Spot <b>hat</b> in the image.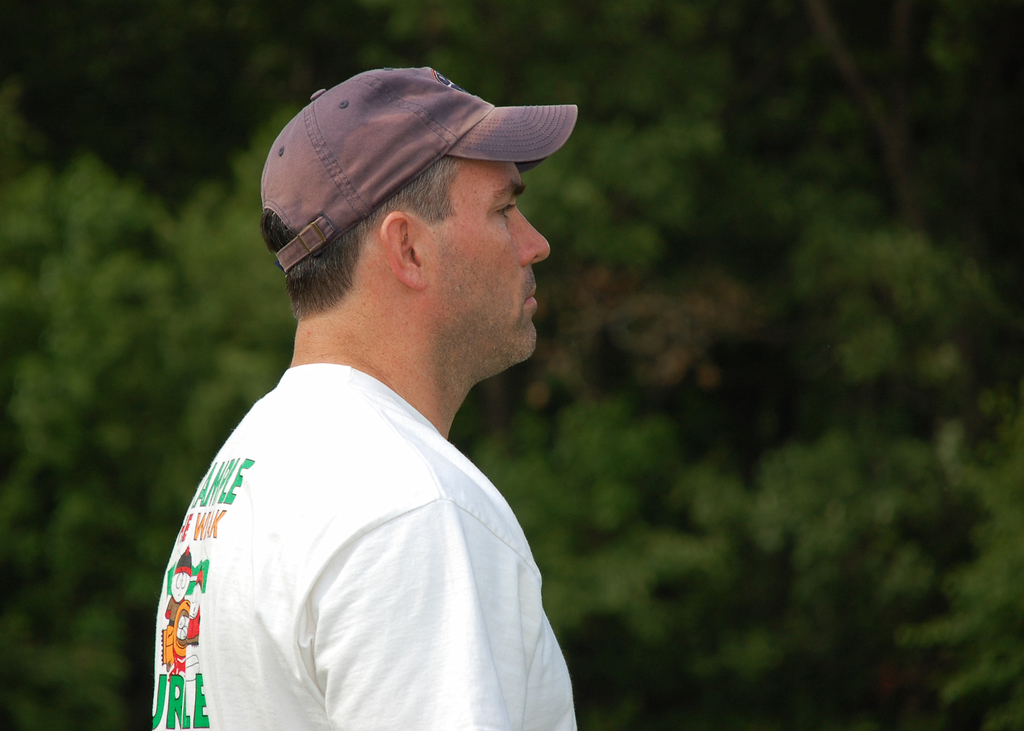
<b>hat</b> found at <region>260, 64, 578, 275</region>.
